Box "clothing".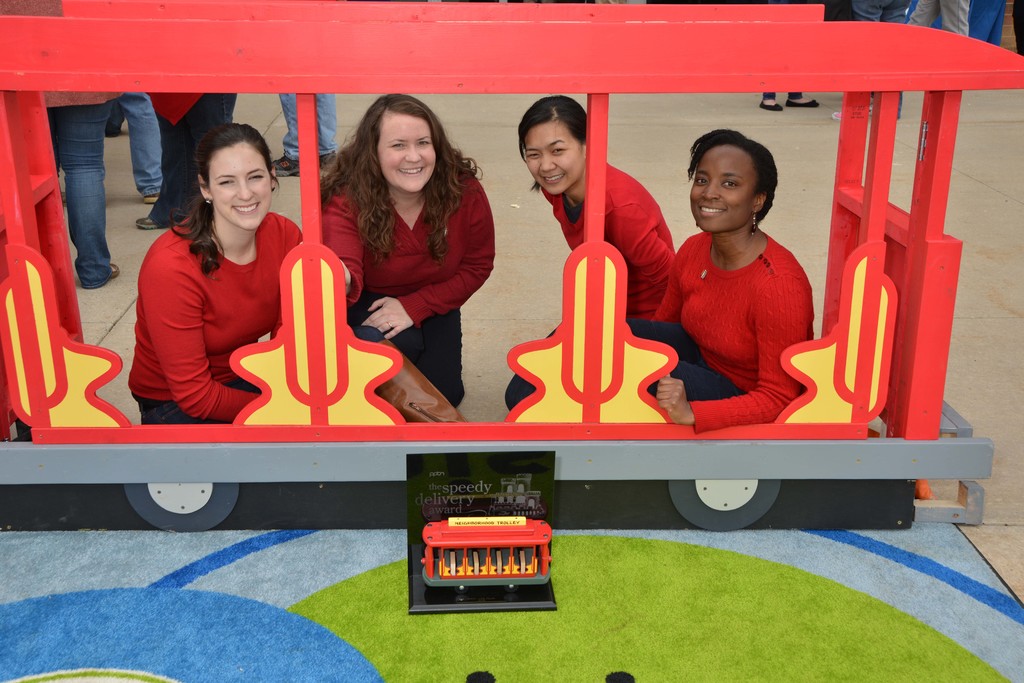
bbox(623, 229, 816, 436).
